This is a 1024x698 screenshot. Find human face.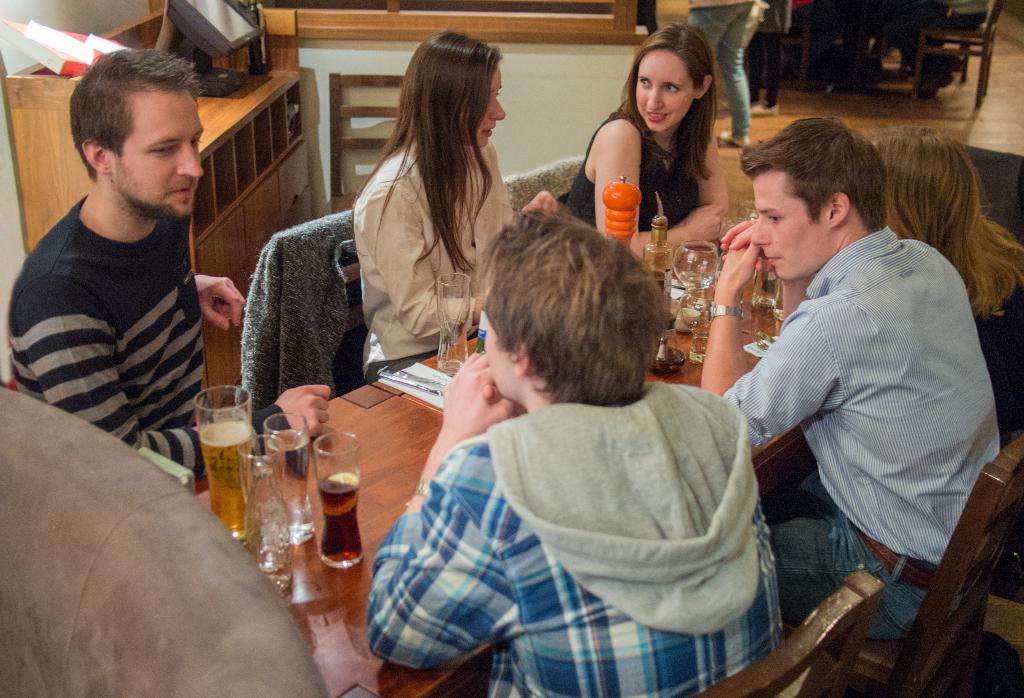
Bounding box: (456,60,502,152).
